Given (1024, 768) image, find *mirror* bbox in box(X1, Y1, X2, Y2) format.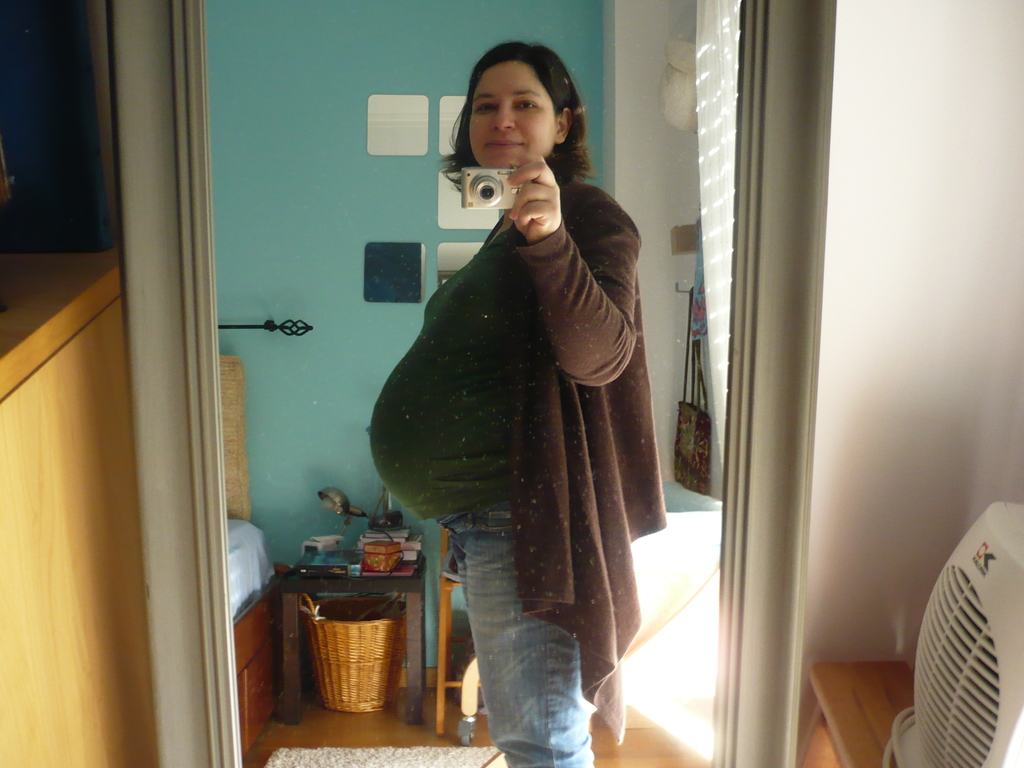
box(204, 0, 745, 767).
